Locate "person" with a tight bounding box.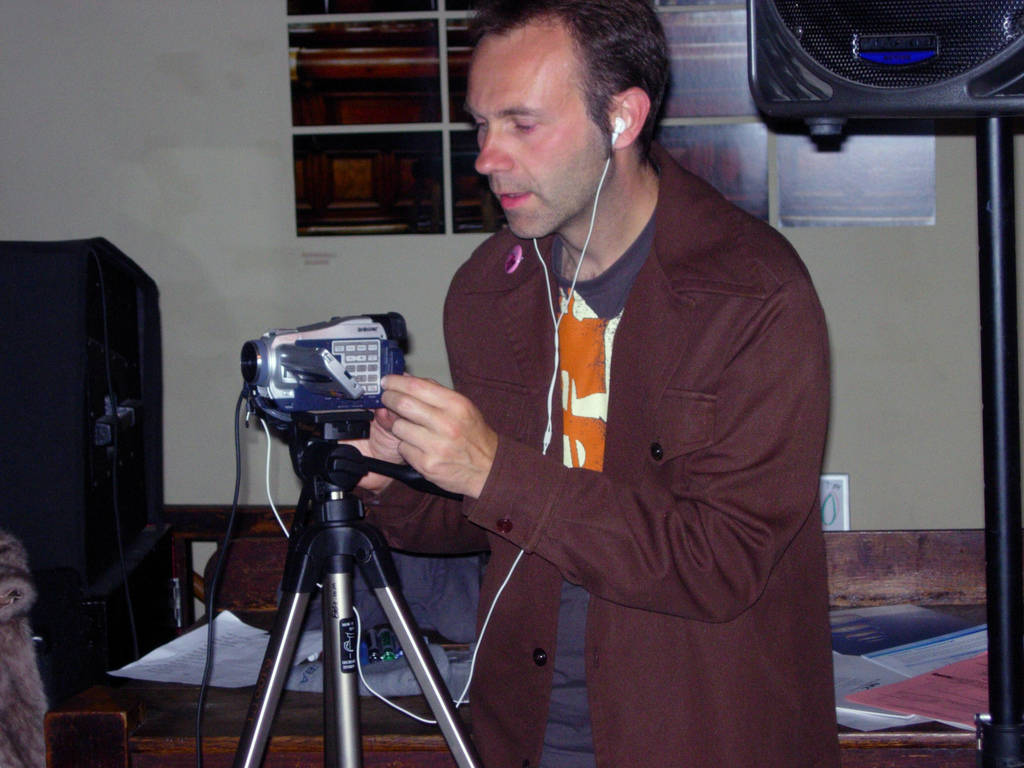
(335, 0, 839, 767).
